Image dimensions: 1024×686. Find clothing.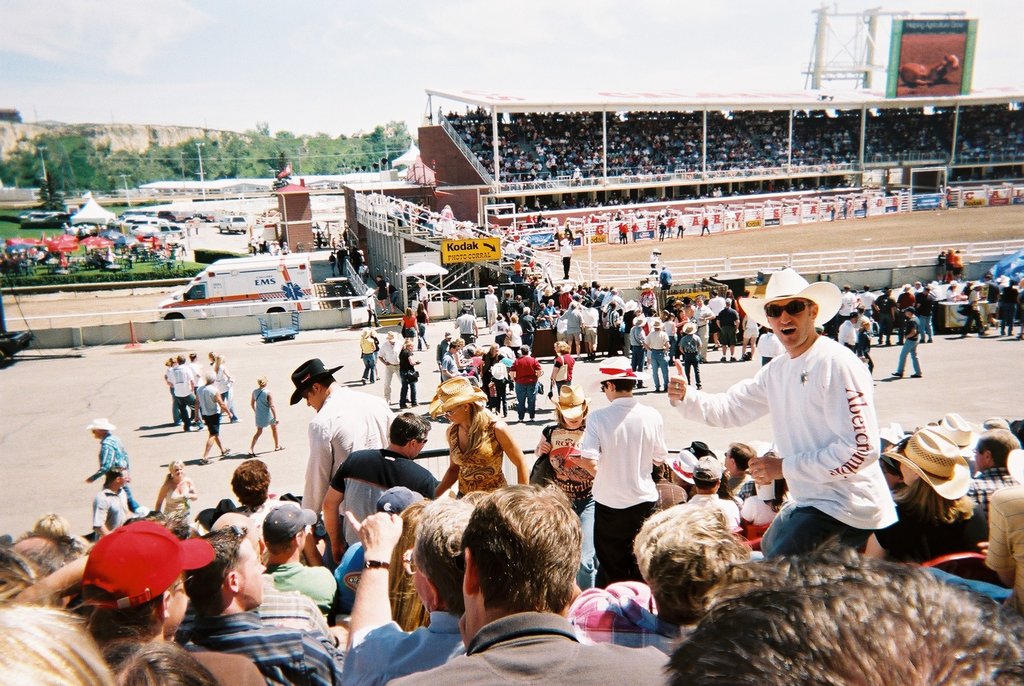
rect(325, 442, 440, 547).
